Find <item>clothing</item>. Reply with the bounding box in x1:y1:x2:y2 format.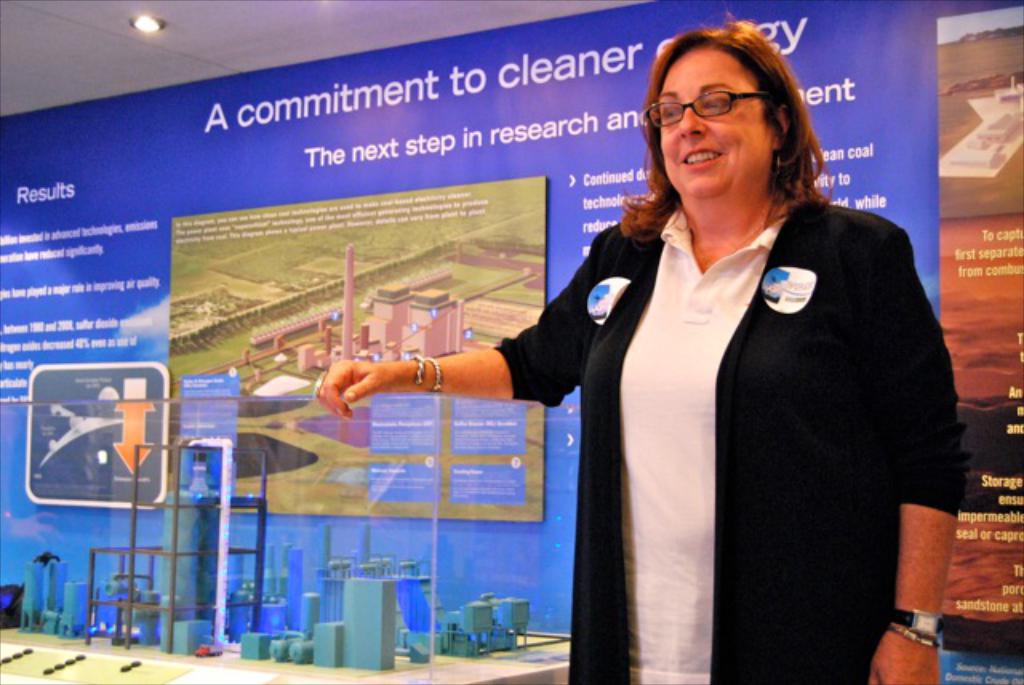
498:192:981:683.
